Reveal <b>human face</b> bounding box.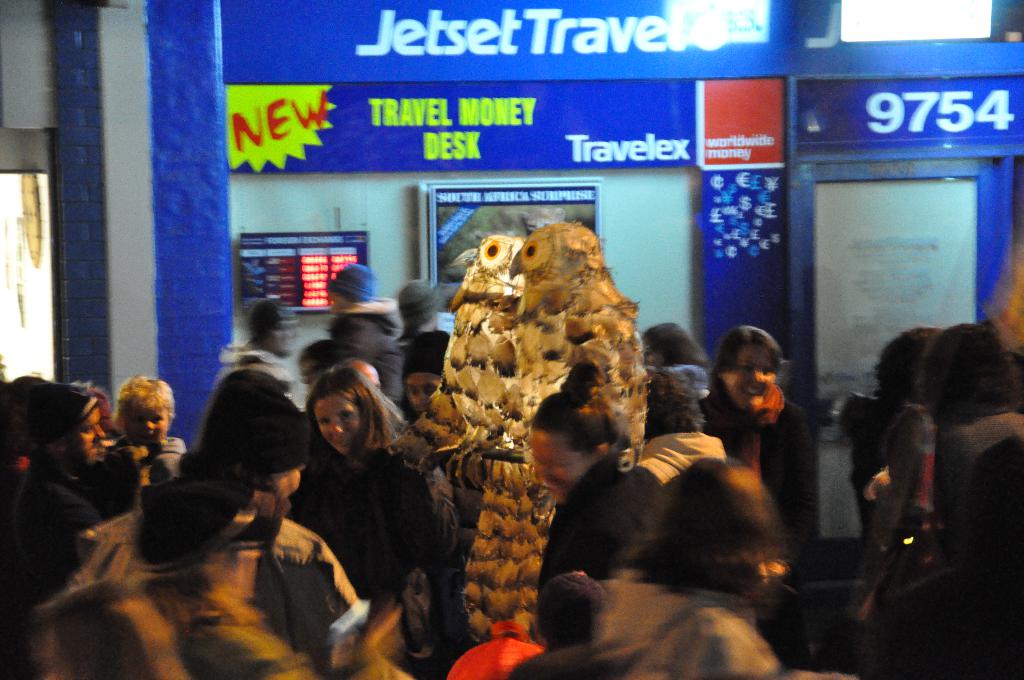
Revealed: 312:395:358:446.
